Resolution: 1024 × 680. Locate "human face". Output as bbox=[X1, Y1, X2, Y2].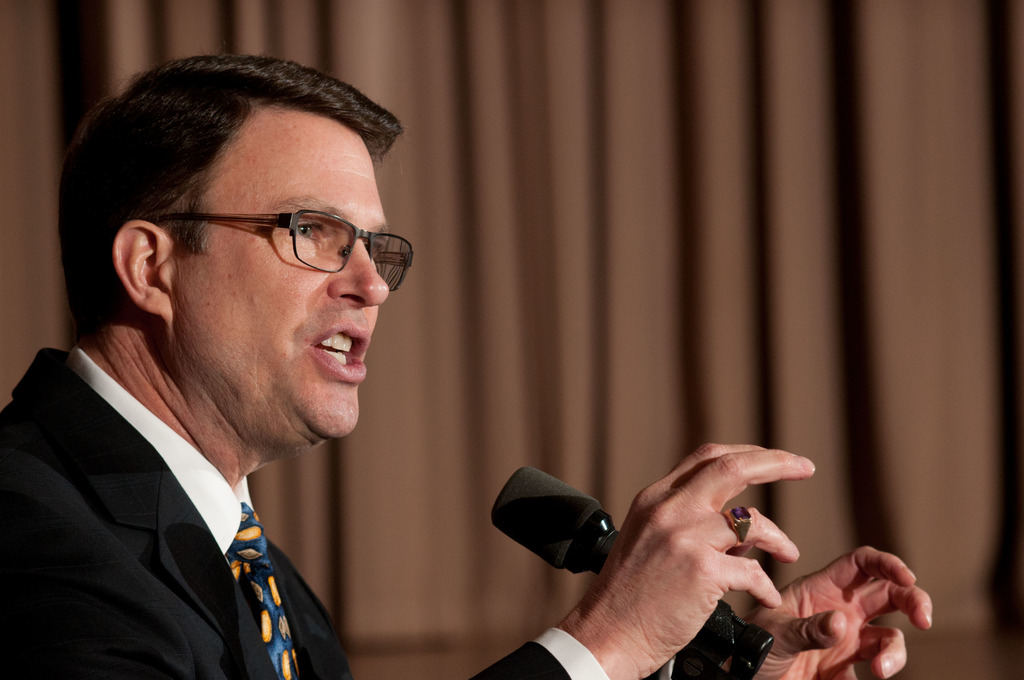
bbox=[174, 116, 390, 437].
